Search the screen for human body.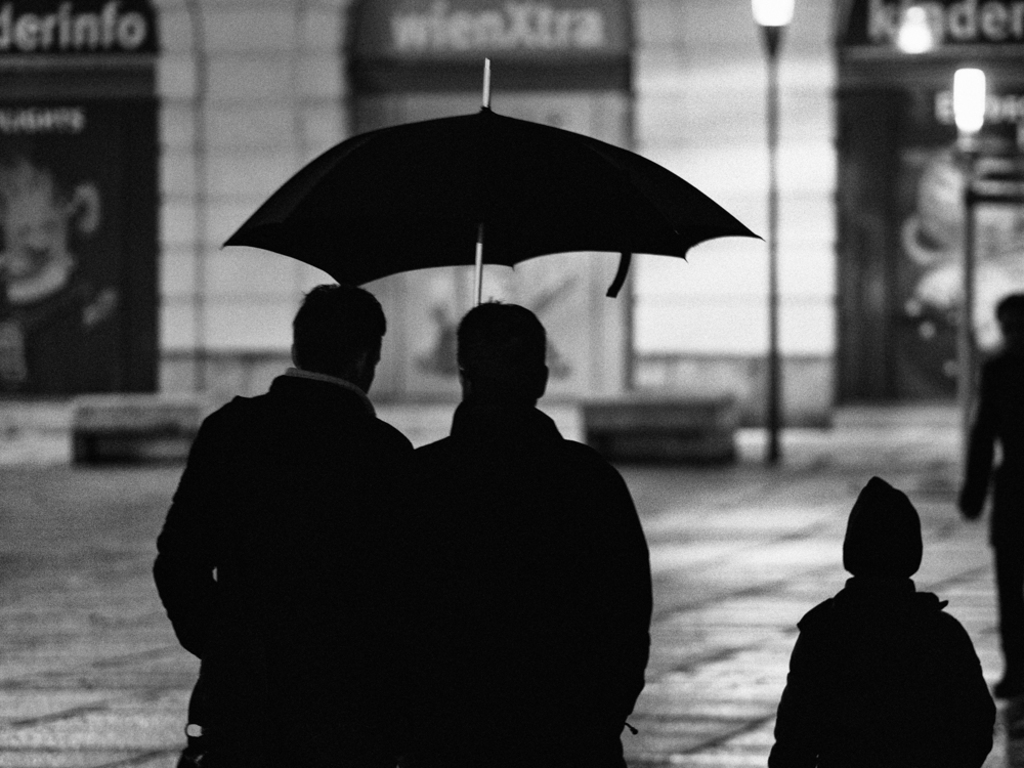
Found at region(956, 289, 1023, 742).
